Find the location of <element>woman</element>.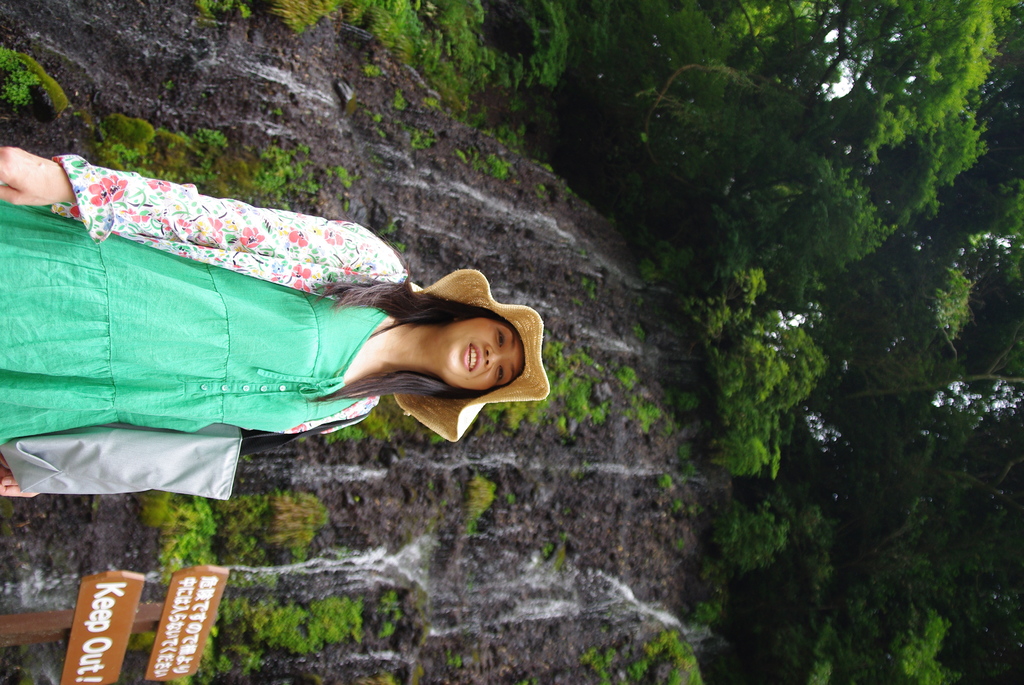
Location: l=0, t=144, r=543, b=497.
